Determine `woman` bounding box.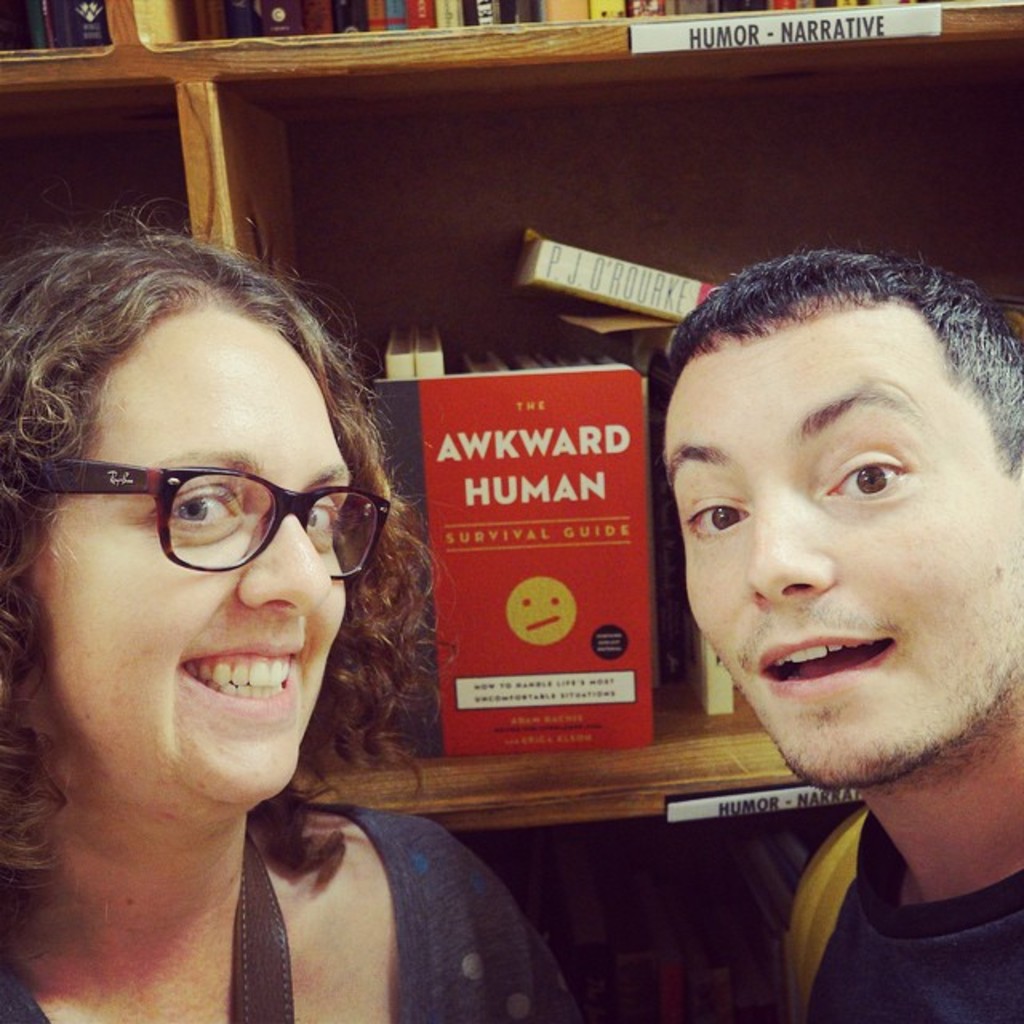
Determined: bbox=[0, 205, 579, 1022].
